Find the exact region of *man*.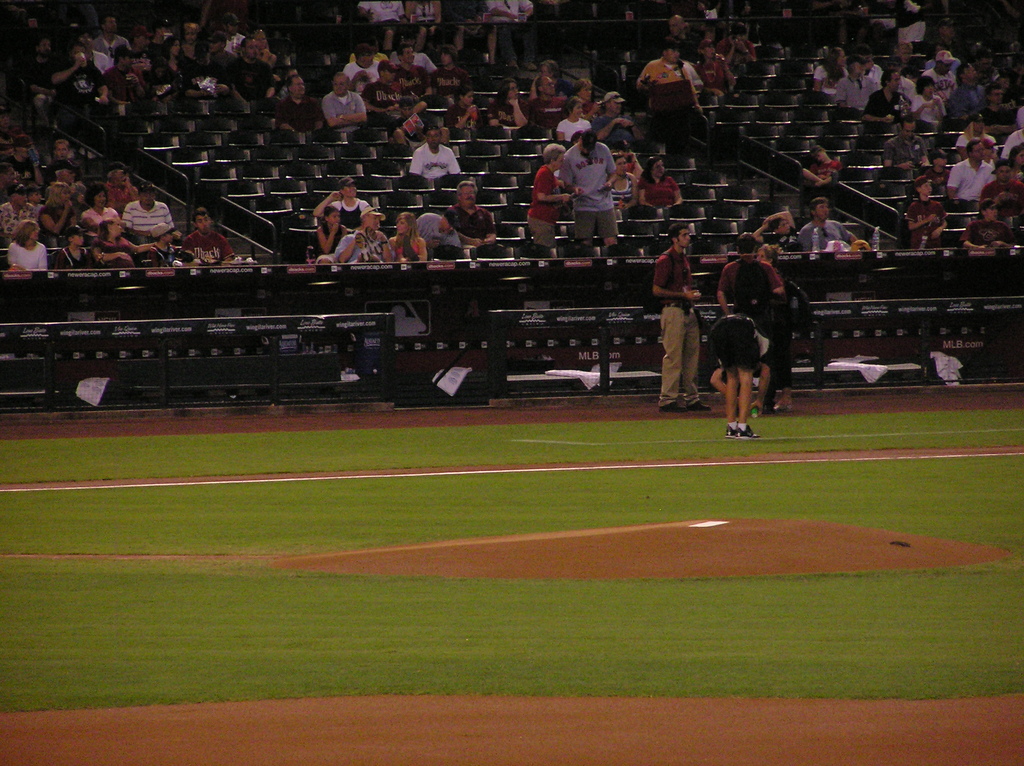
Exact region: detection(412, 125, 465, 186).
